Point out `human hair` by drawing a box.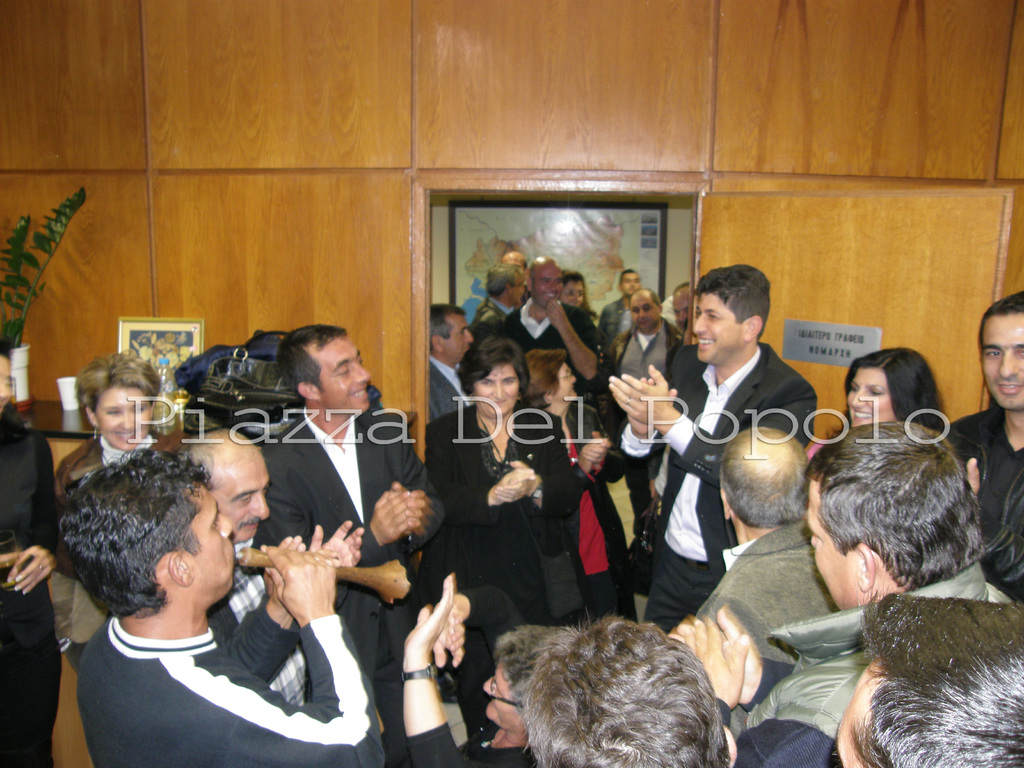
<region>454, 333, 532, 399</region>.
